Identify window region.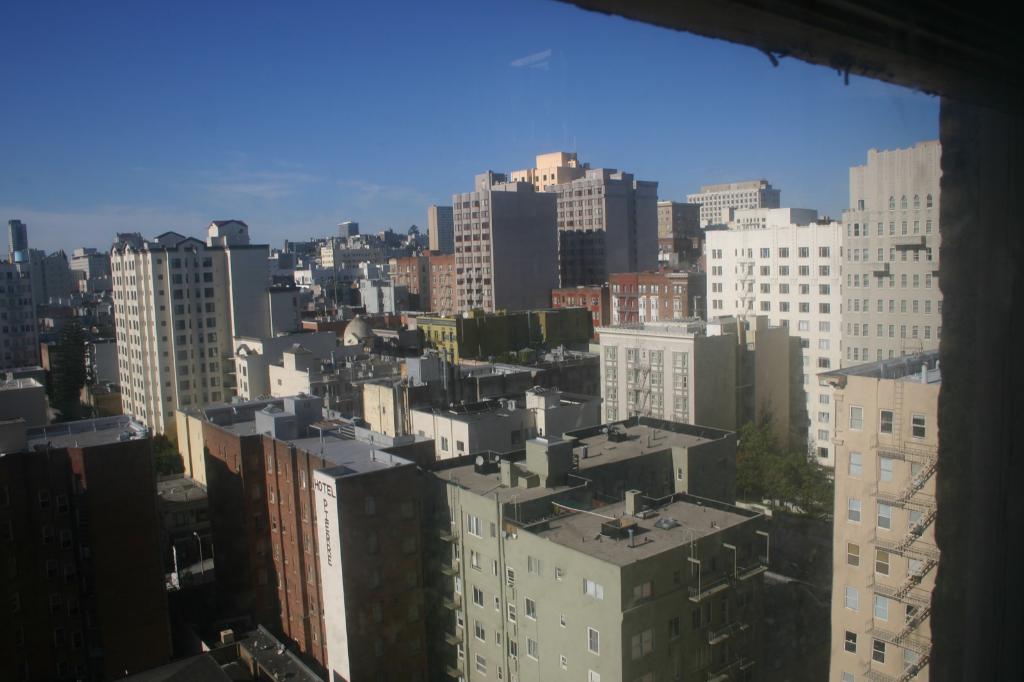
Region: box=[556, 565, 561, 582].
